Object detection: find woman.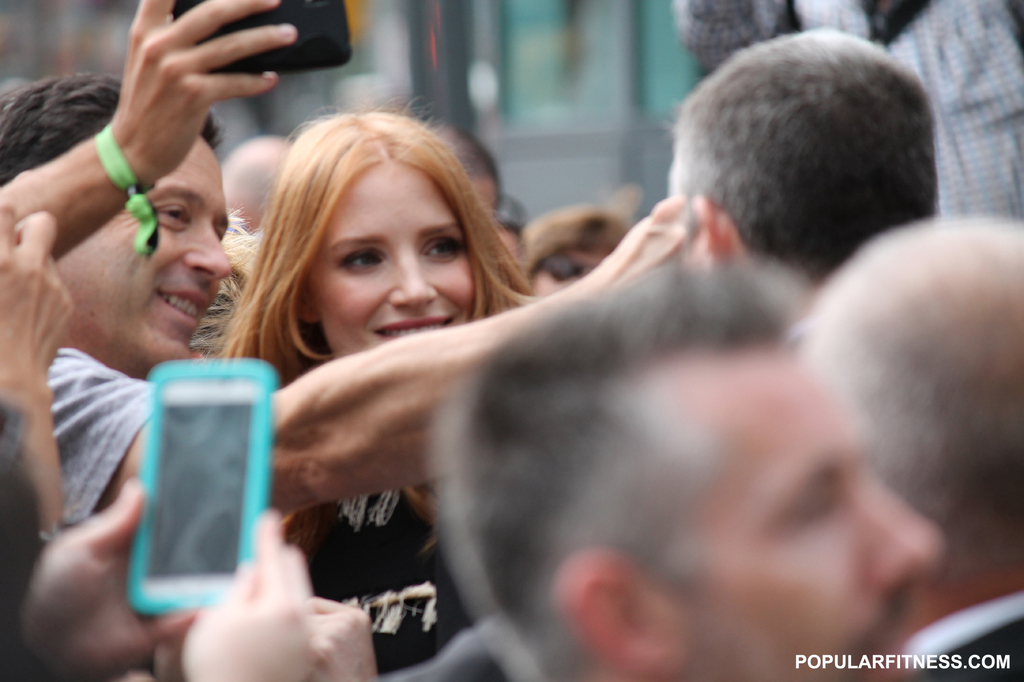
(x1=218, y1=107, x2=537, y2=381).
